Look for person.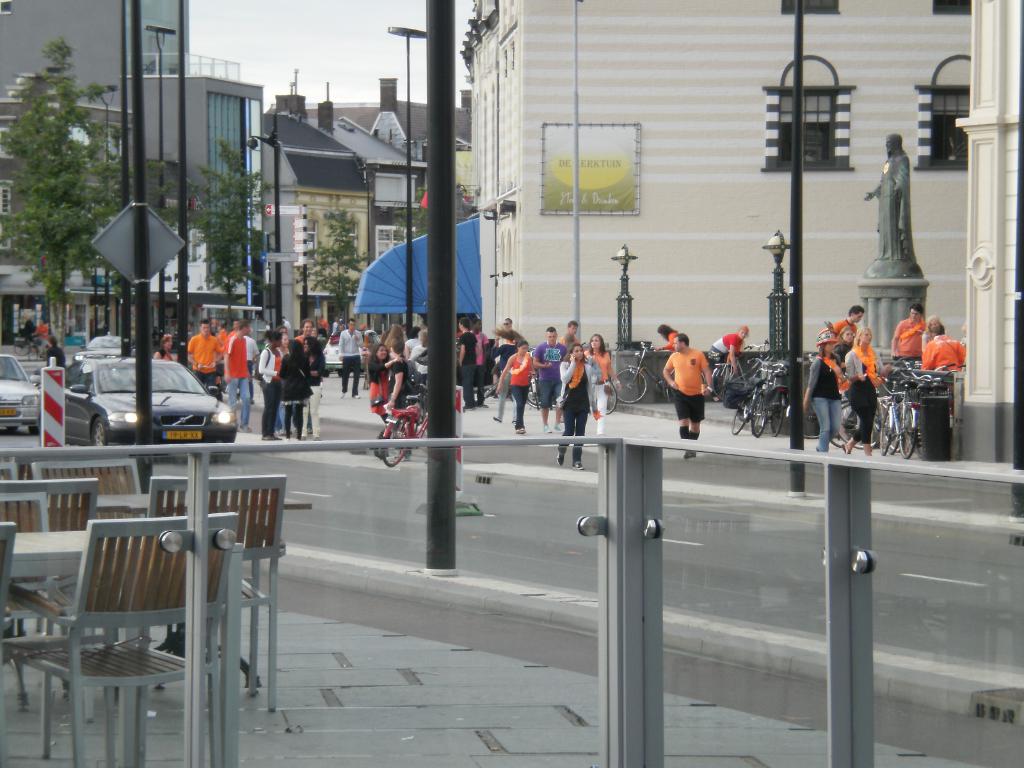
Found: [935, 319, 967, 423].
